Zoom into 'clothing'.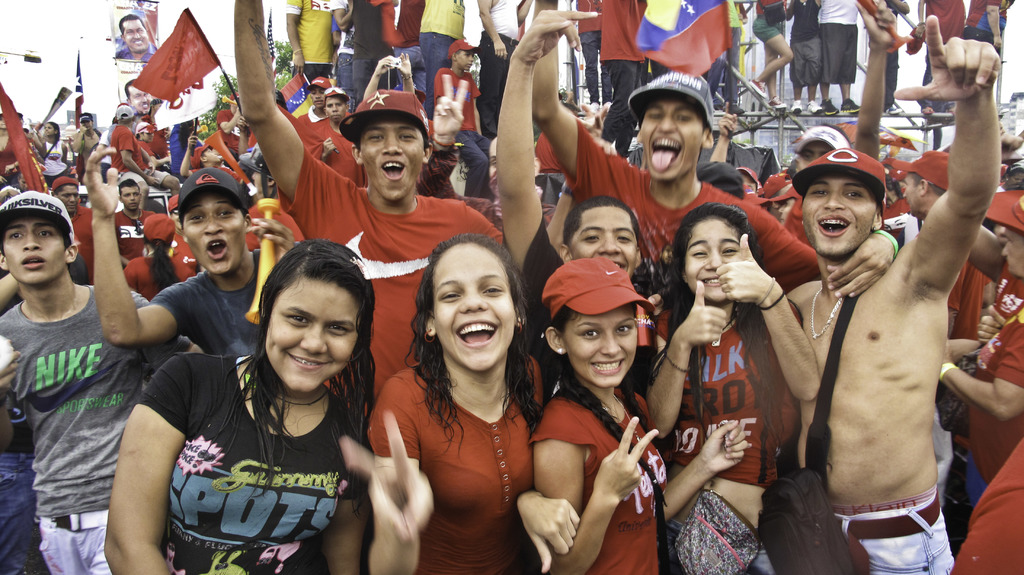
Zoom target: rect(104, 207, 169, 263).
